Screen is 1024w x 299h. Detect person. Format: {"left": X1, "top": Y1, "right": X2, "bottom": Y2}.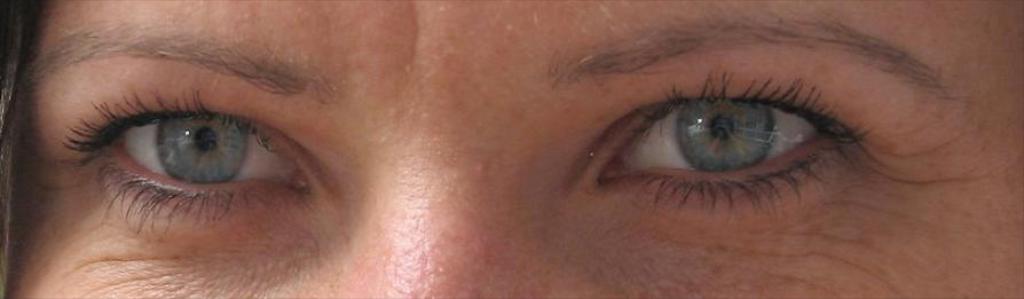
{"left": 0, "top": 0, "right": 1023, "bottom": 298}.
